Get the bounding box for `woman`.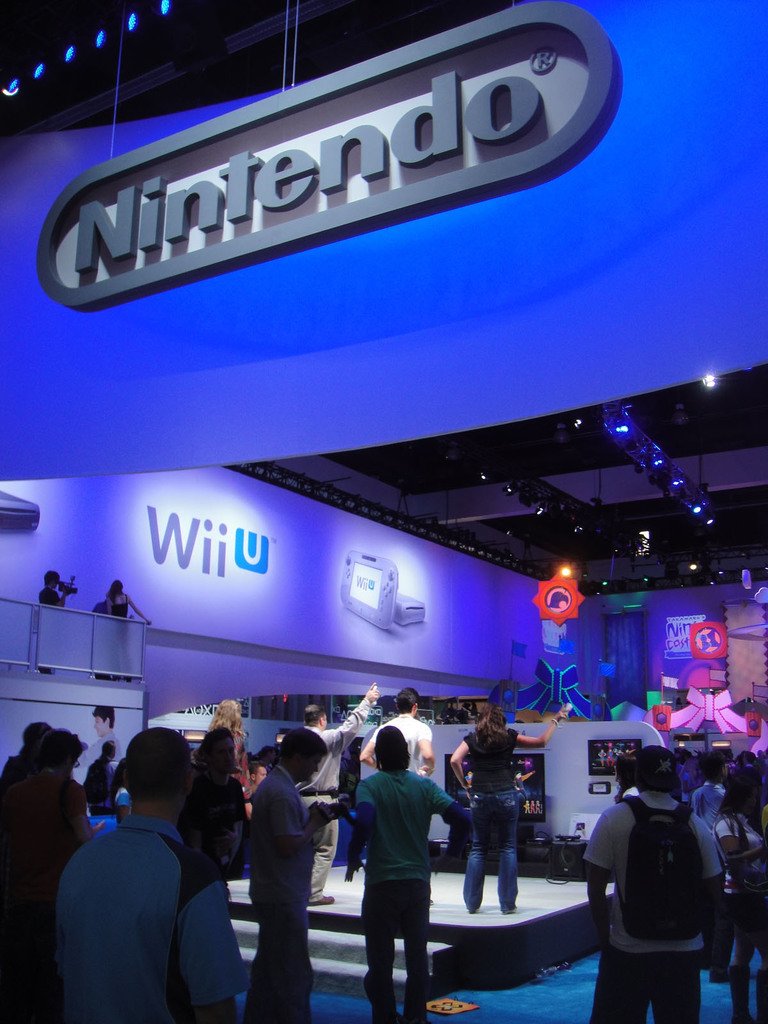
bbox=(706, 765, 767, 1023).
